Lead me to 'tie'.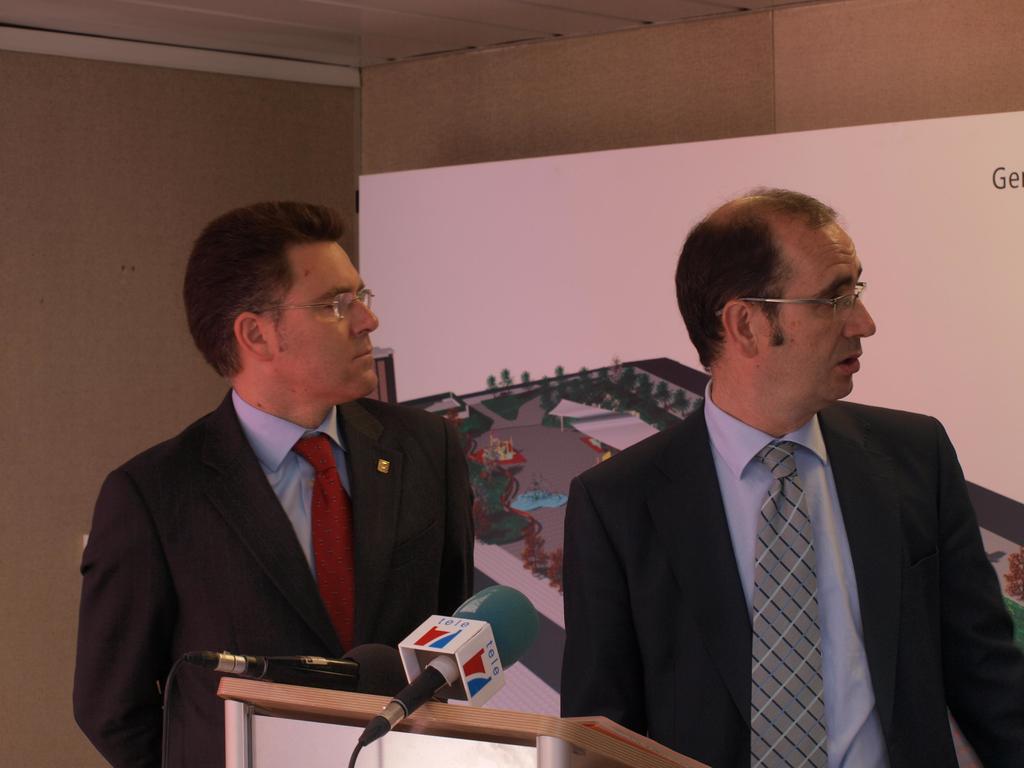
Lead to detection(301, 424, 364, 653).
